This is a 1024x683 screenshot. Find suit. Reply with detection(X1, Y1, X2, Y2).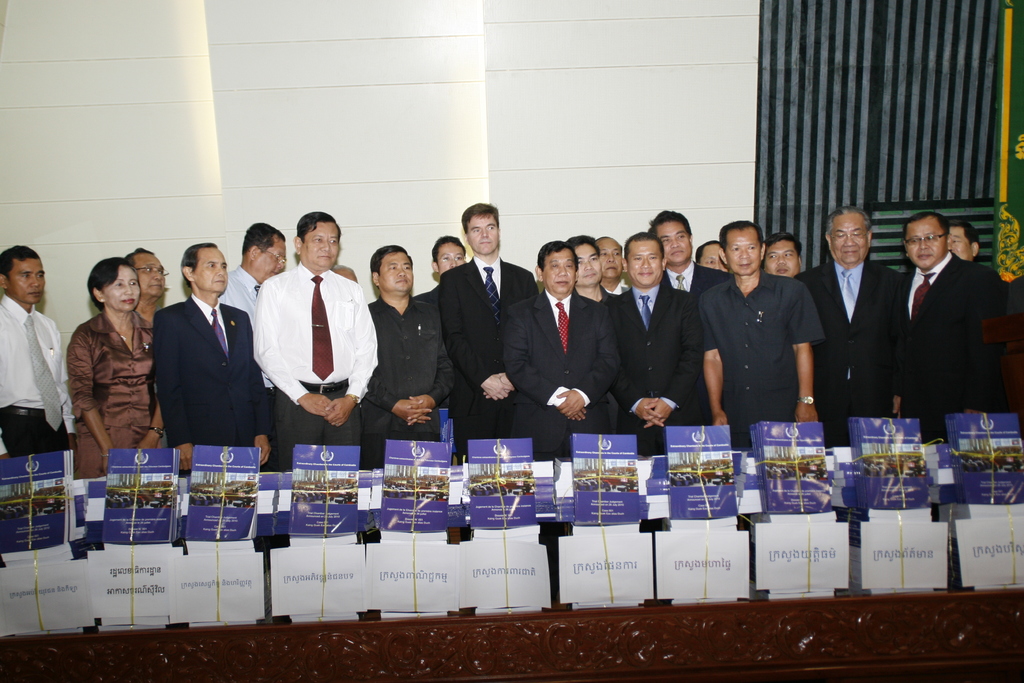
detection(605, 286, 703, 458).
